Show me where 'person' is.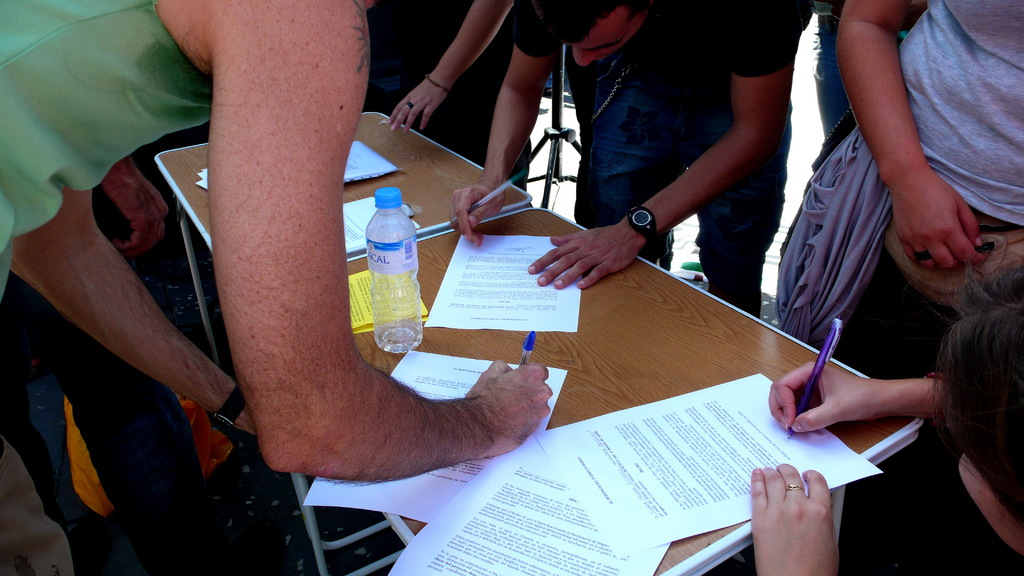
'person' is at {"x1": 451, "y1": 0, "x2": 816, "y2": 321}.
